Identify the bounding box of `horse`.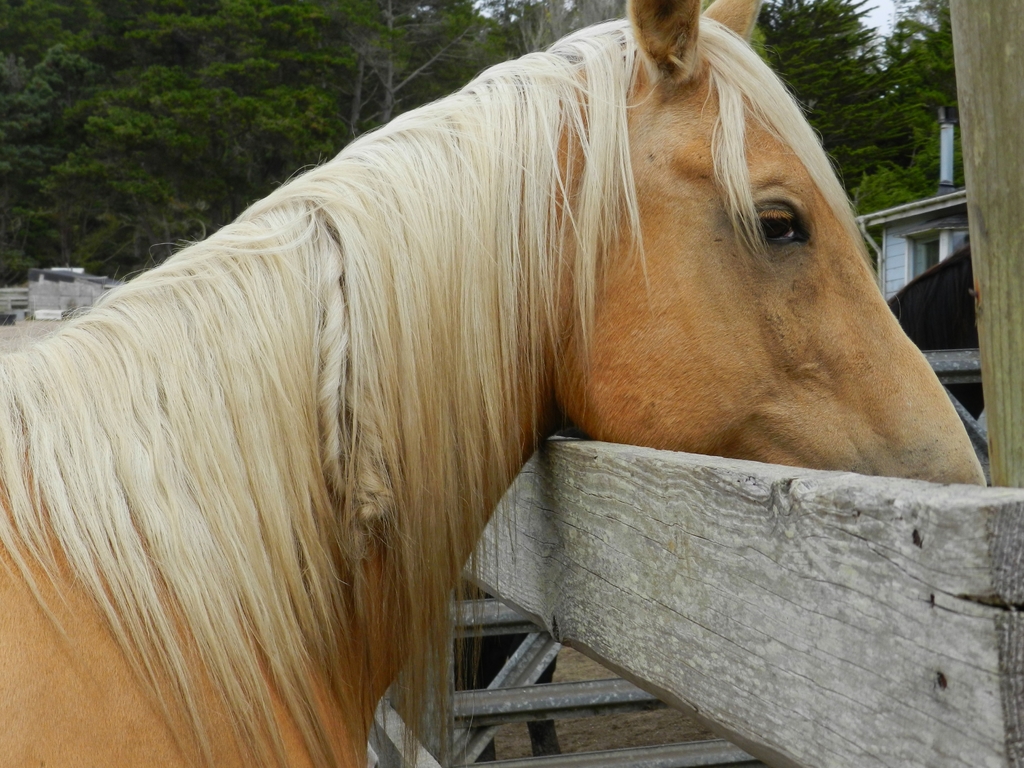
bbox=[456, 246, 988, 767].
